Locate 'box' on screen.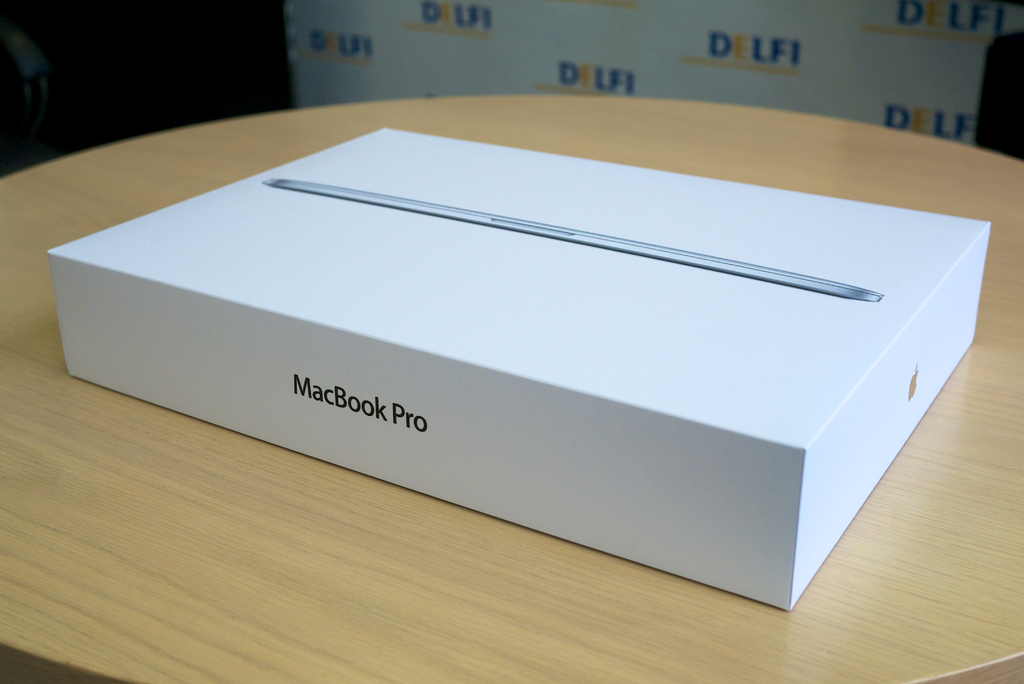
On screen at {"left": 45, "top": 129, "right": 988, "bottom": 614}.
